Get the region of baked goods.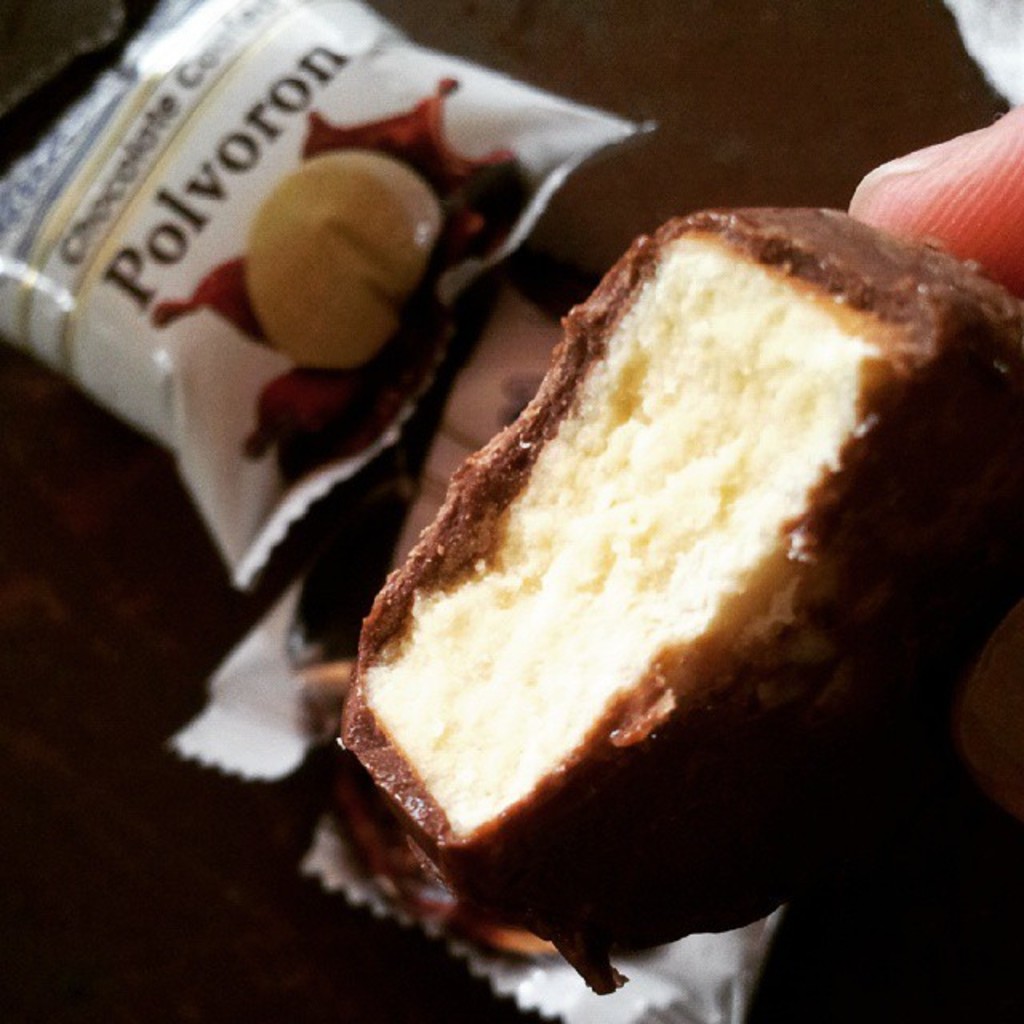
locate(333, 200, 1022, 994).
